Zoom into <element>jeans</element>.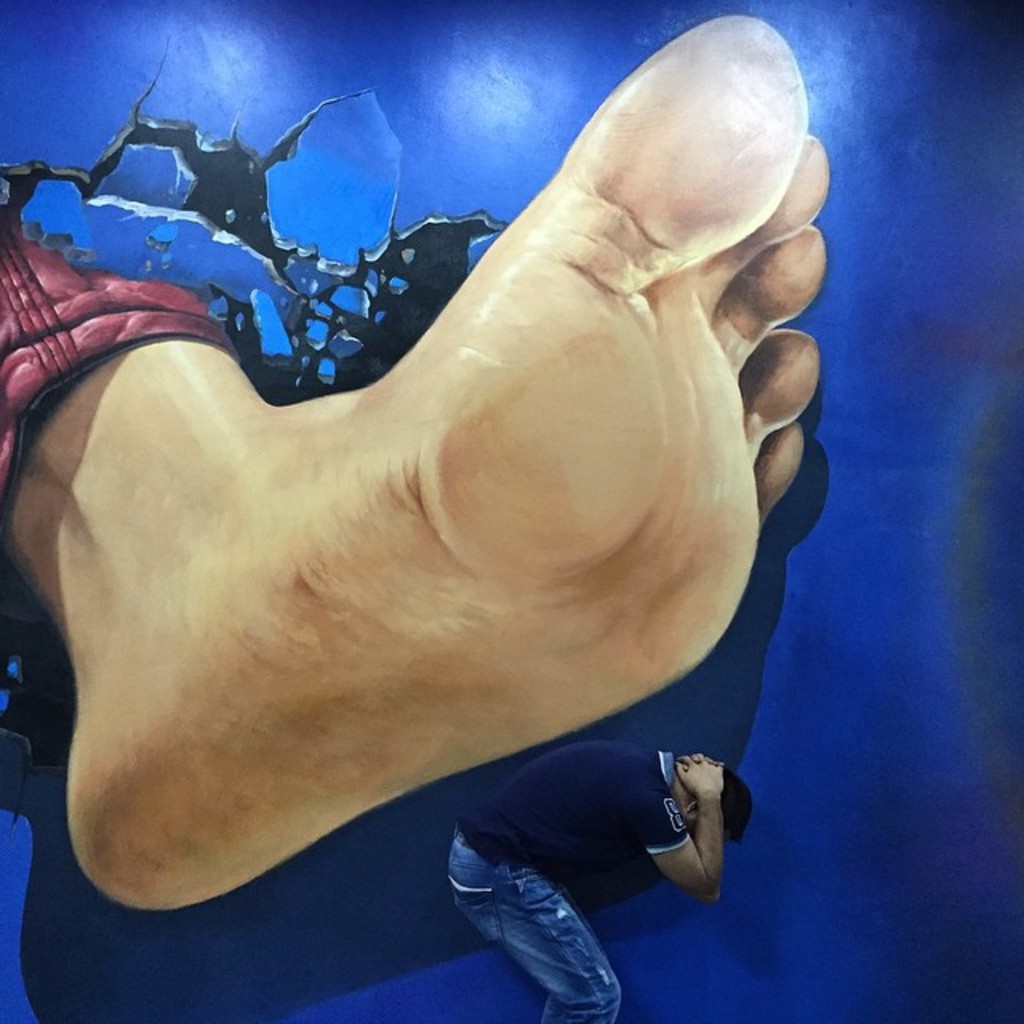
Zoom target: (left=448, top=778, right=757, bottom=973).
